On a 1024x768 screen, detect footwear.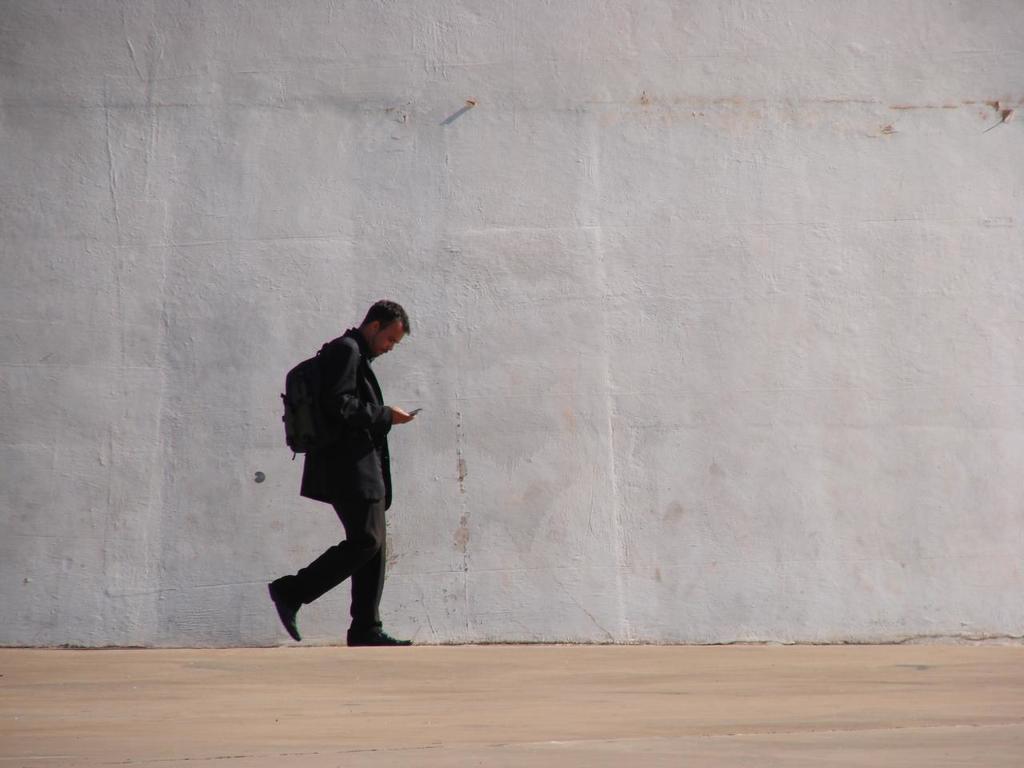
347,626,410,651.
